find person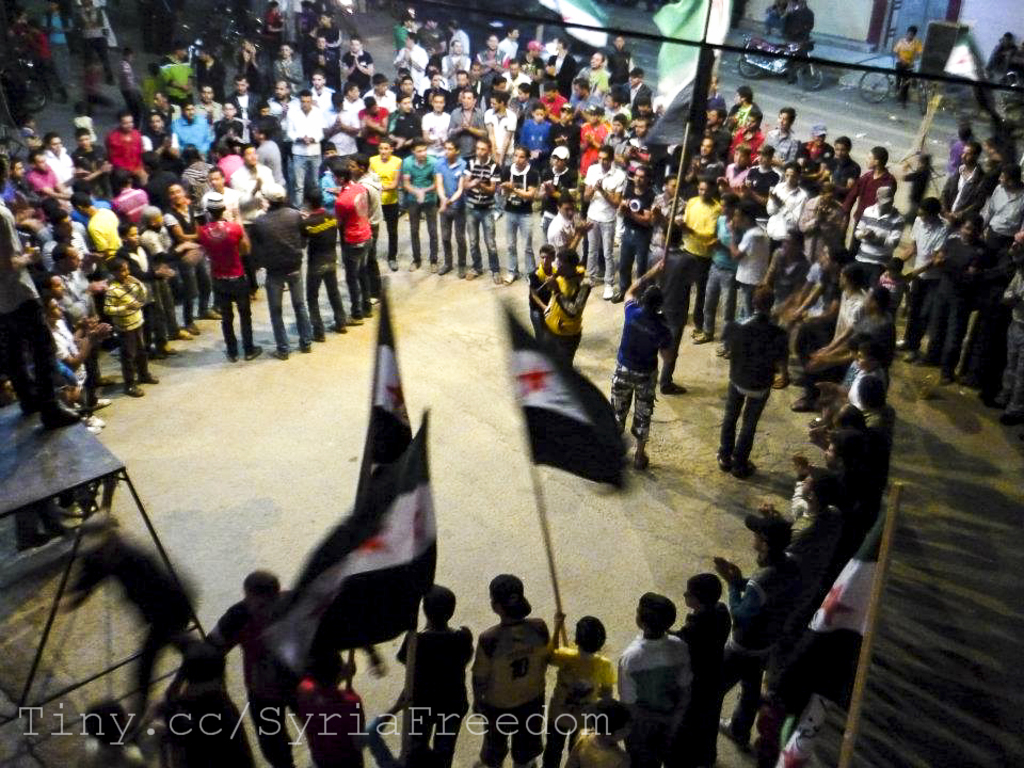
box=[985, 30, 1022, 92]
